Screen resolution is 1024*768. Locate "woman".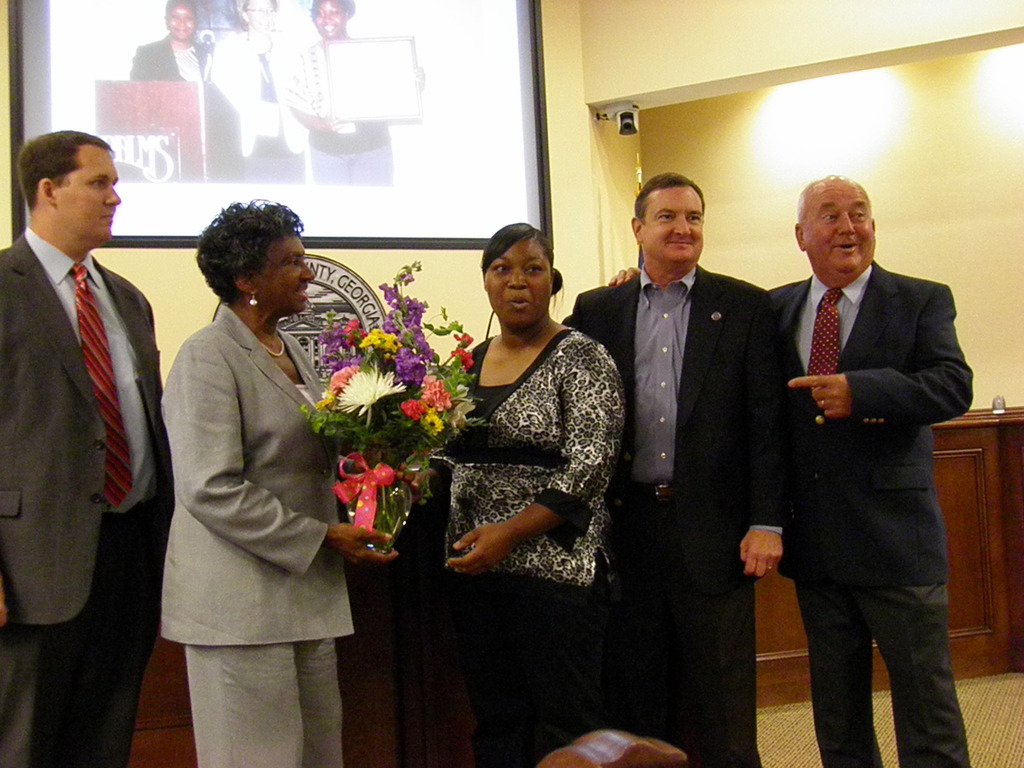
l=206, t=0, r=307, b=188.
